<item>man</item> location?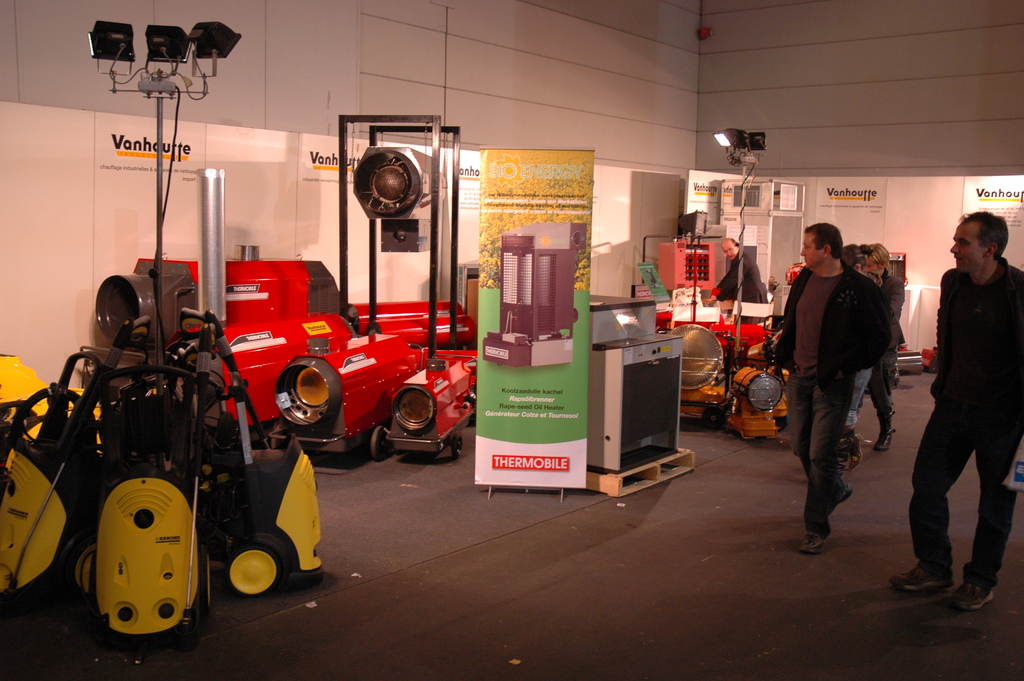
select_region(891, 211, 1023, 616)
